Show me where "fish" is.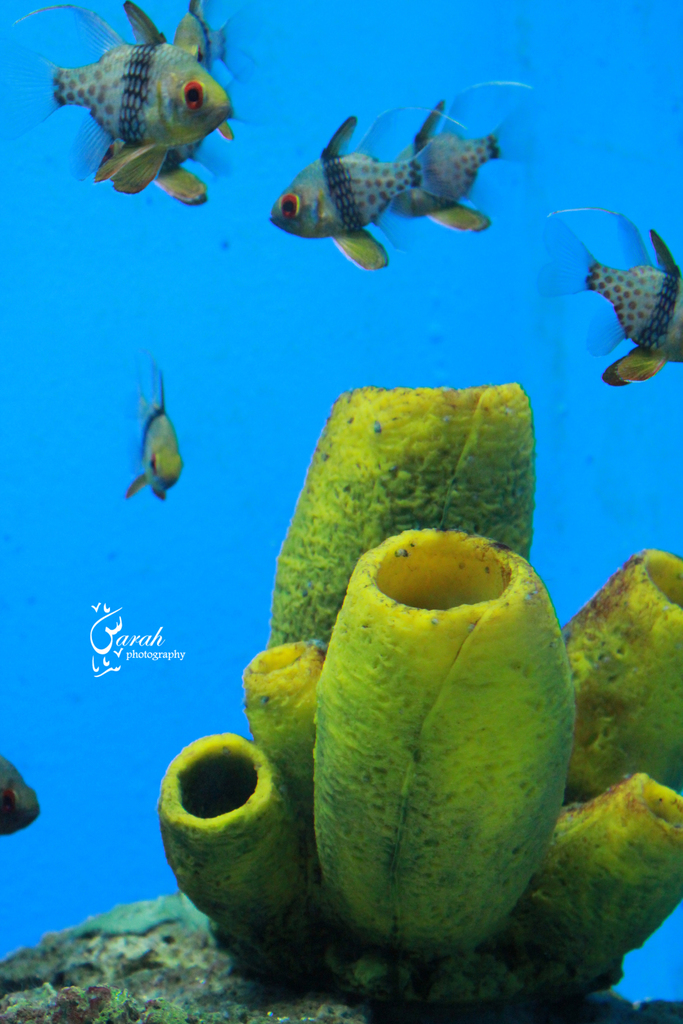
"fish" is at box(169, 0, 243, 92).
